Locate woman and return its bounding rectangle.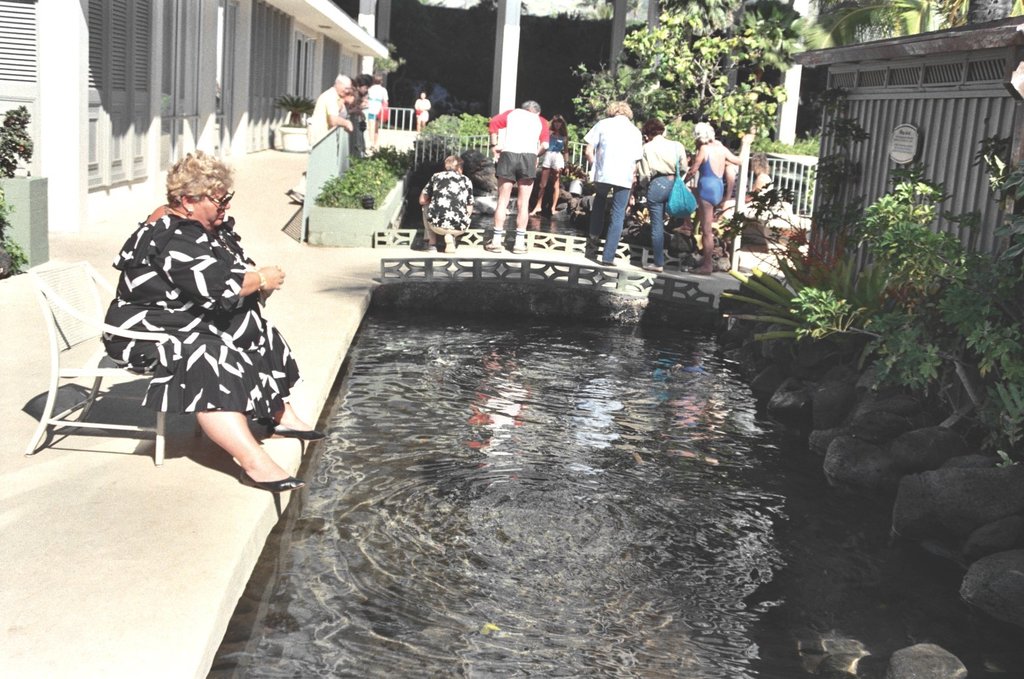
crop(84, 161, 285, 519).
